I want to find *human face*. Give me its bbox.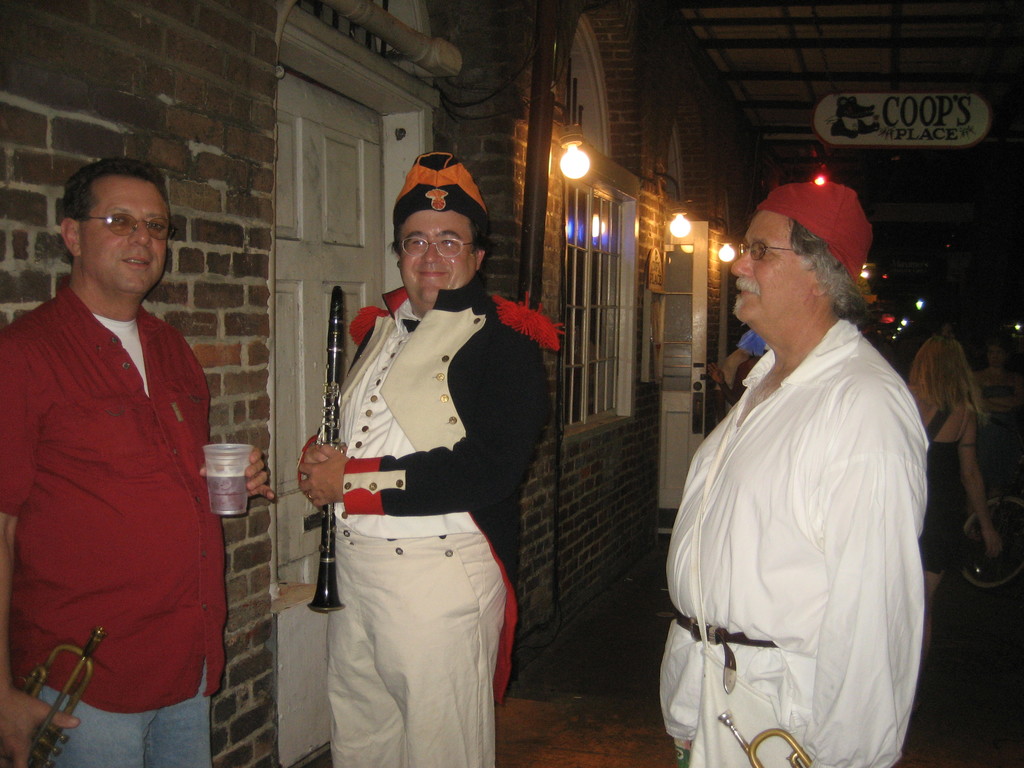
BBox(80, 172, 169, 293).
